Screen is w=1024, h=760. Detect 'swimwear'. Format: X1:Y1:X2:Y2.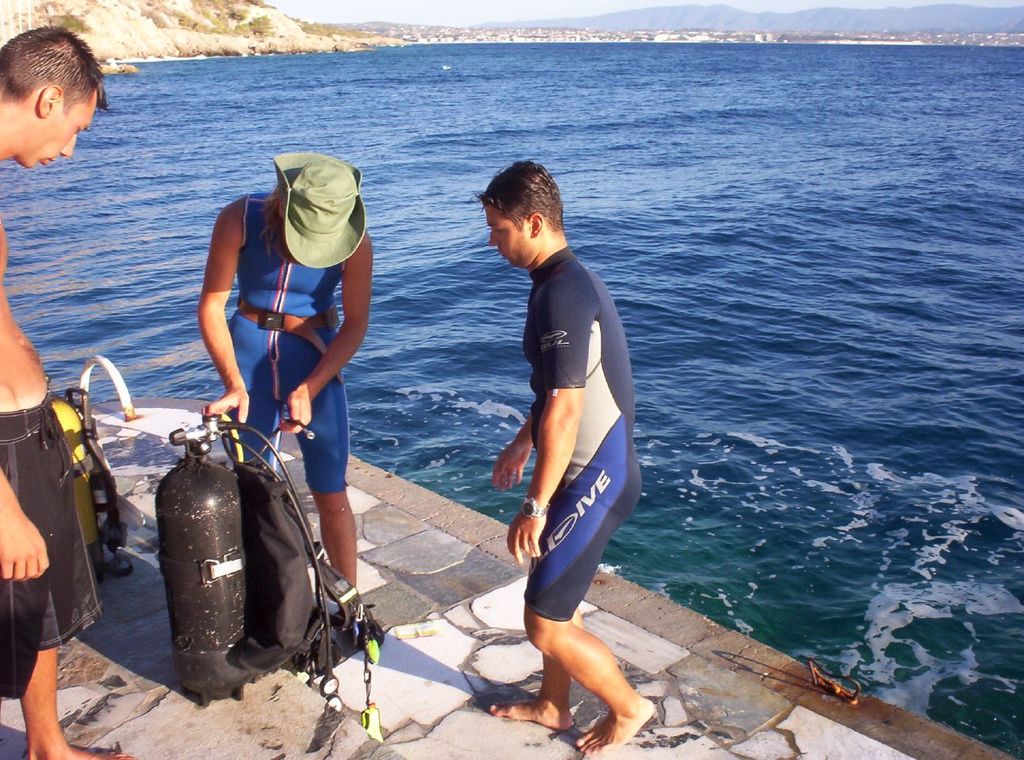
222:197:355:495.
